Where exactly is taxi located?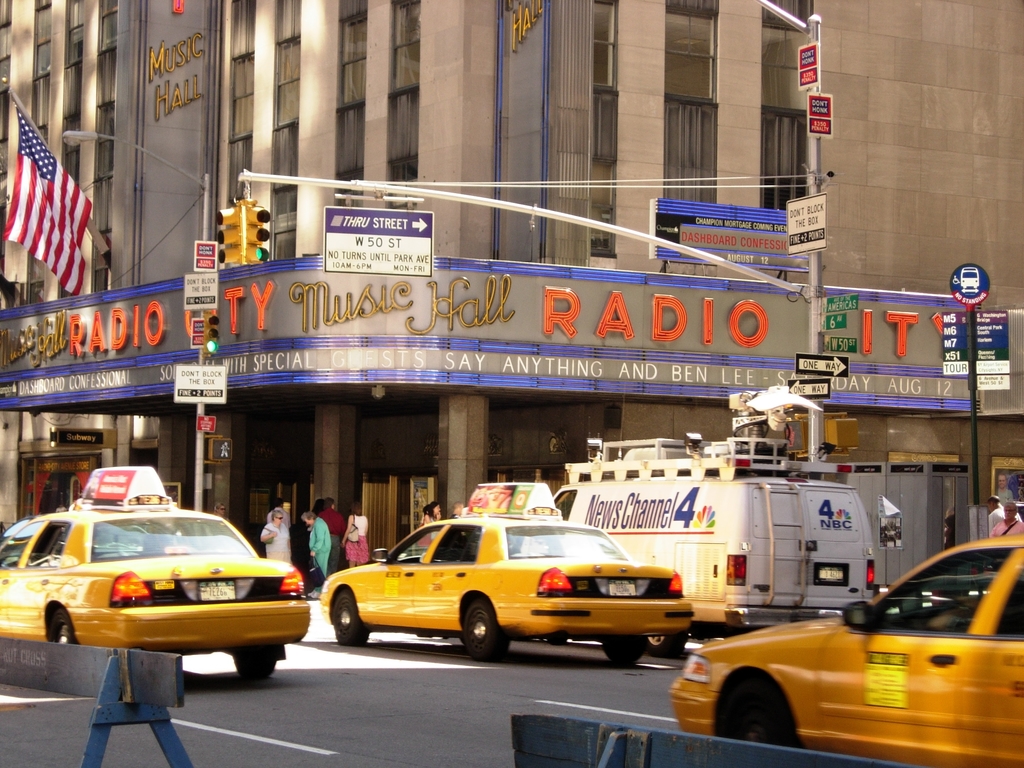
Its bounding box is l=317, t=481, r=698, b=660.
